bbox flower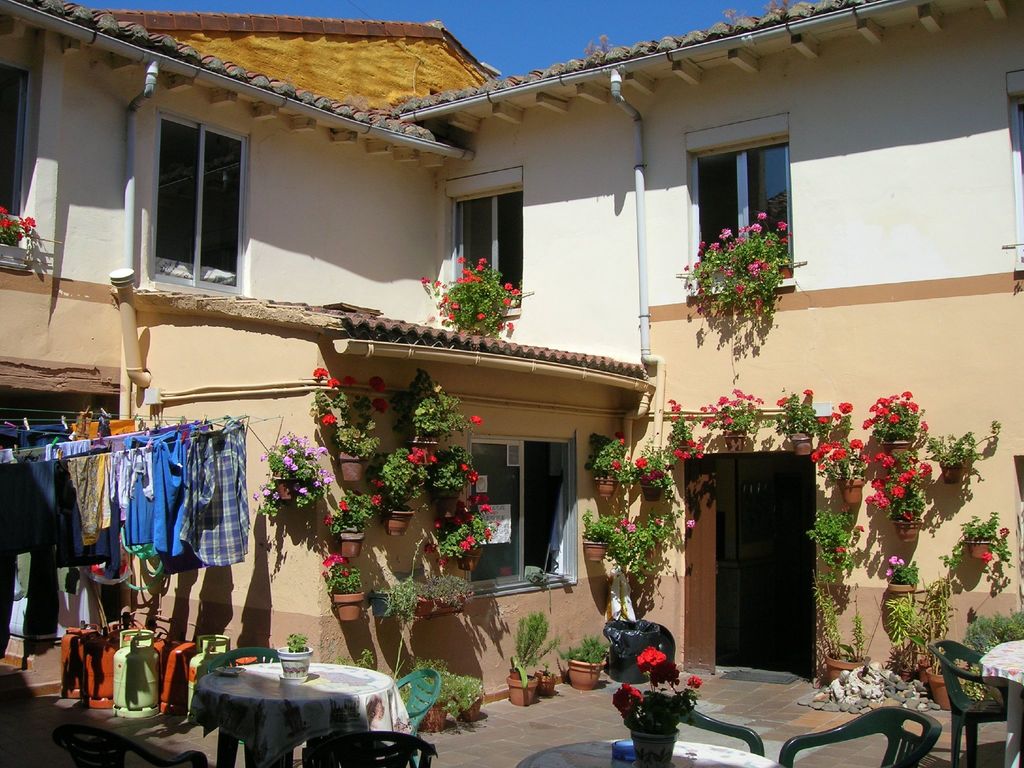
[x1=877, y1=495, x2=889, y2=511]
